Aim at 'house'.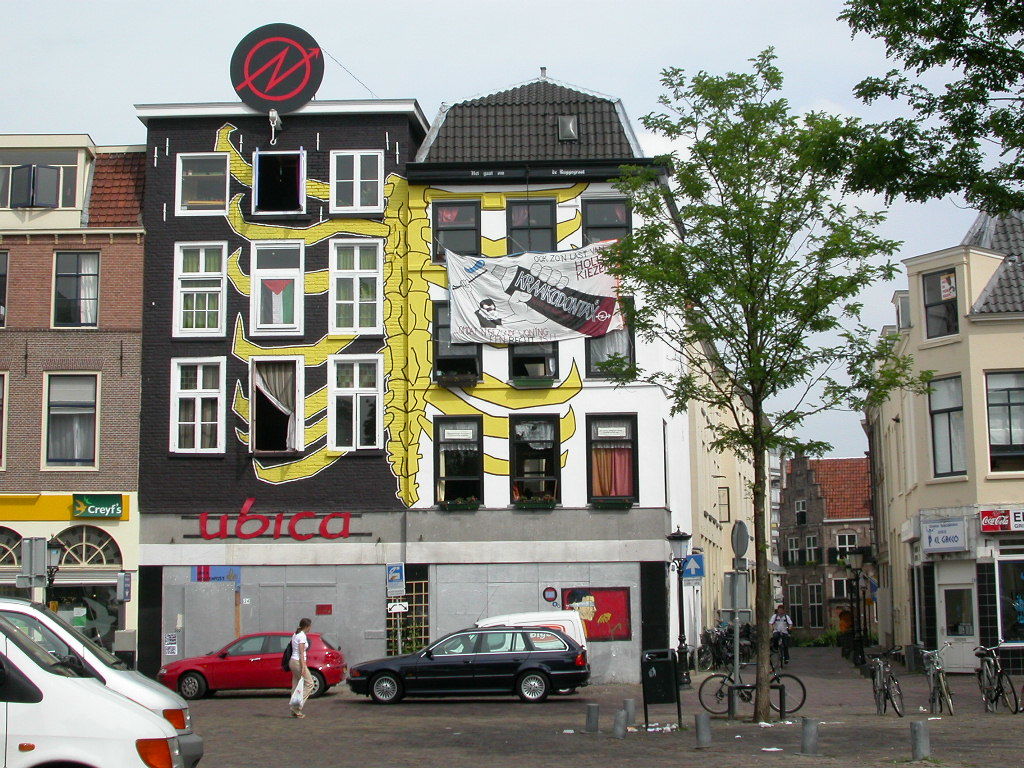
Aimed at <region>127, 92, 688, 691</region>.
